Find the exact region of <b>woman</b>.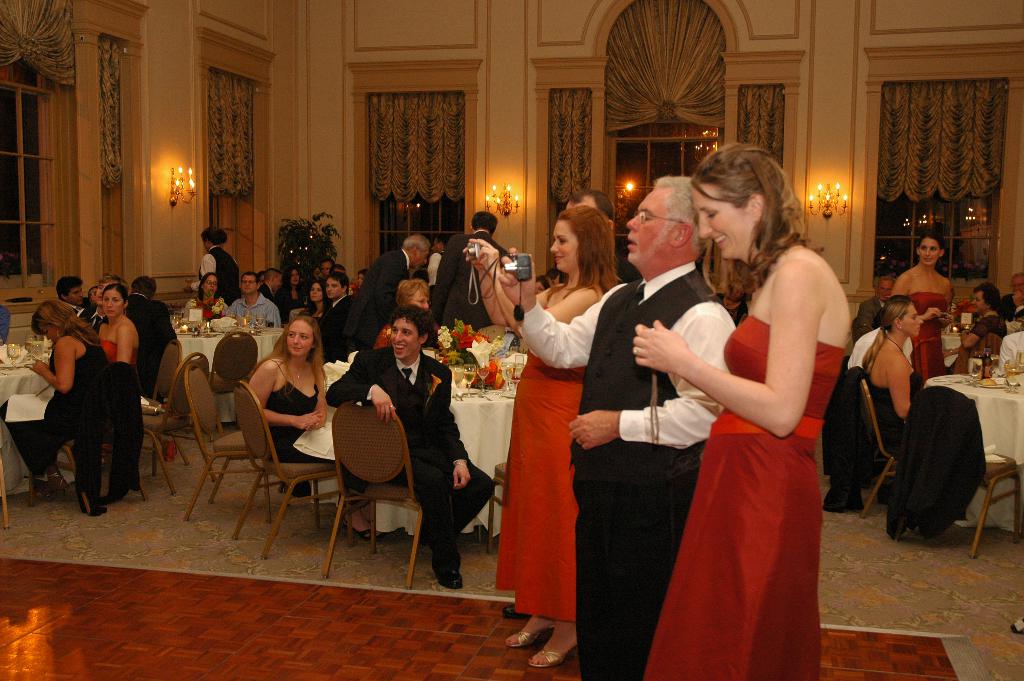
Exact region: <box>455,206,620,666</box>.
